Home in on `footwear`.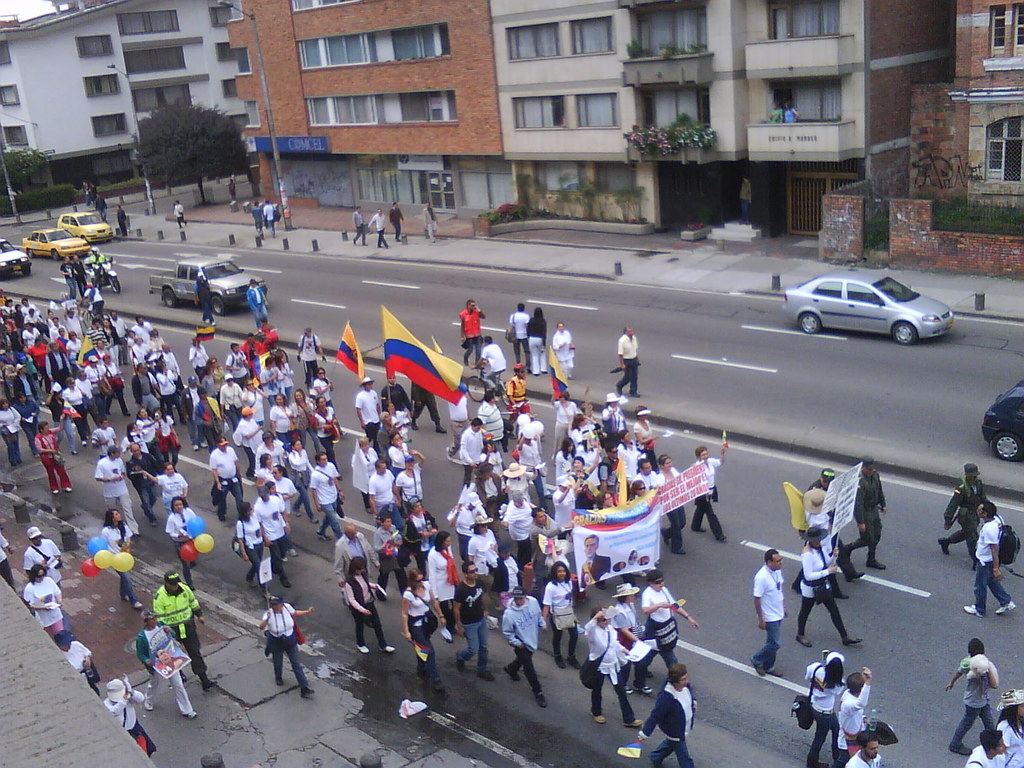
Homed in at x1=300, y1=689, x2=324, y2=695.
